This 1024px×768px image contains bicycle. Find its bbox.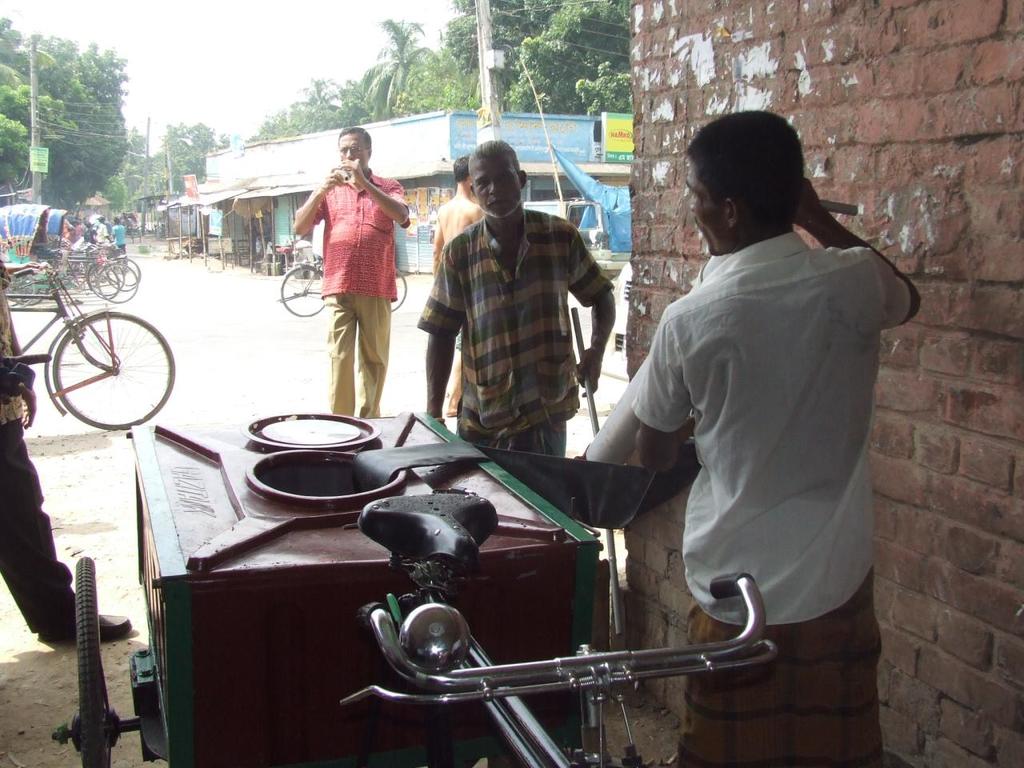
locate(276, 252, 408, 318).
